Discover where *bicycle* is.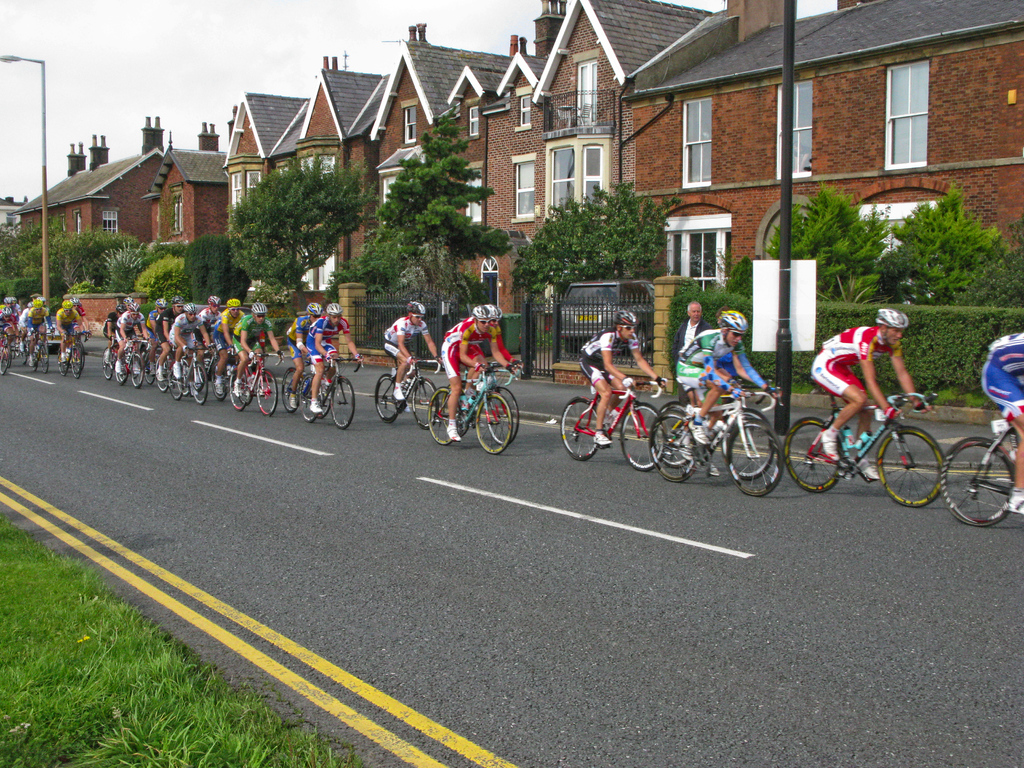
Discovered at crop(793, 372, 970, 504).
